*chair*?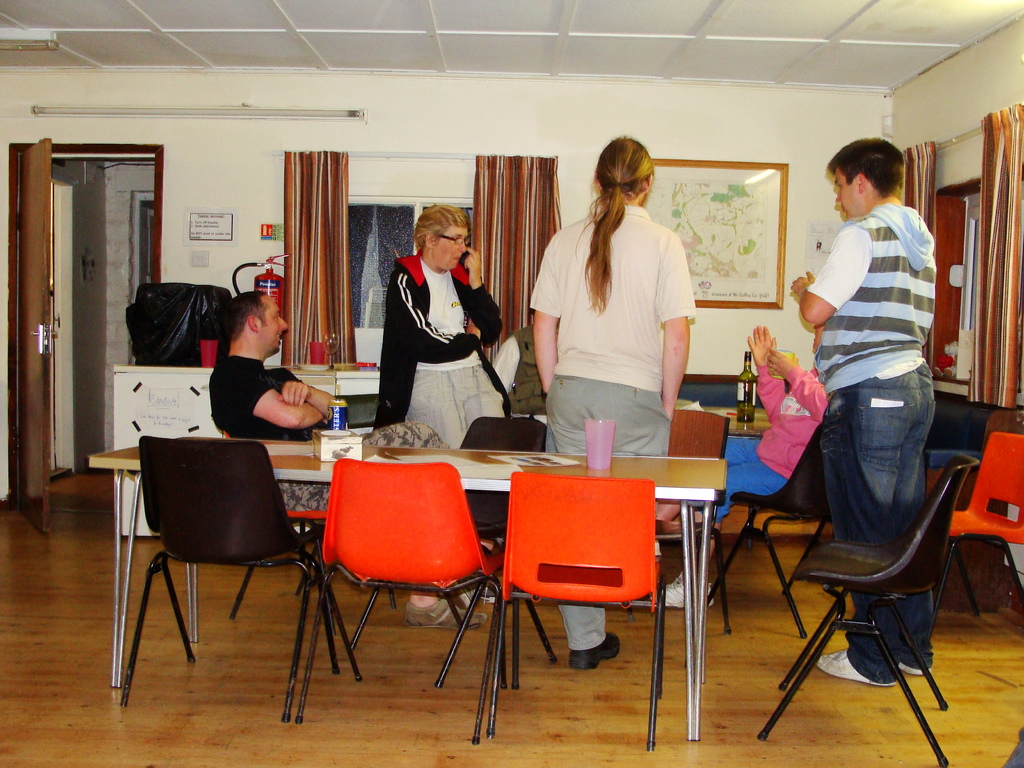
region(483, 468, 662, 751)
